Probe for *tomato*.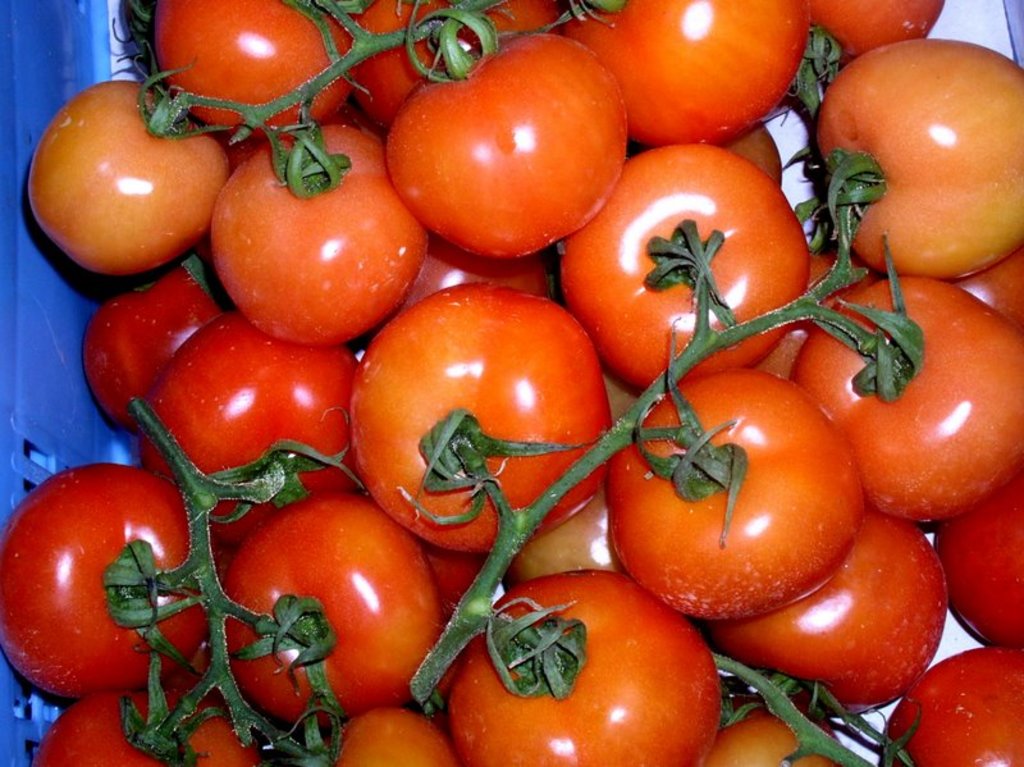
Probe result: pyautogui.locateOnScreen(384, 1, 631, 255).
